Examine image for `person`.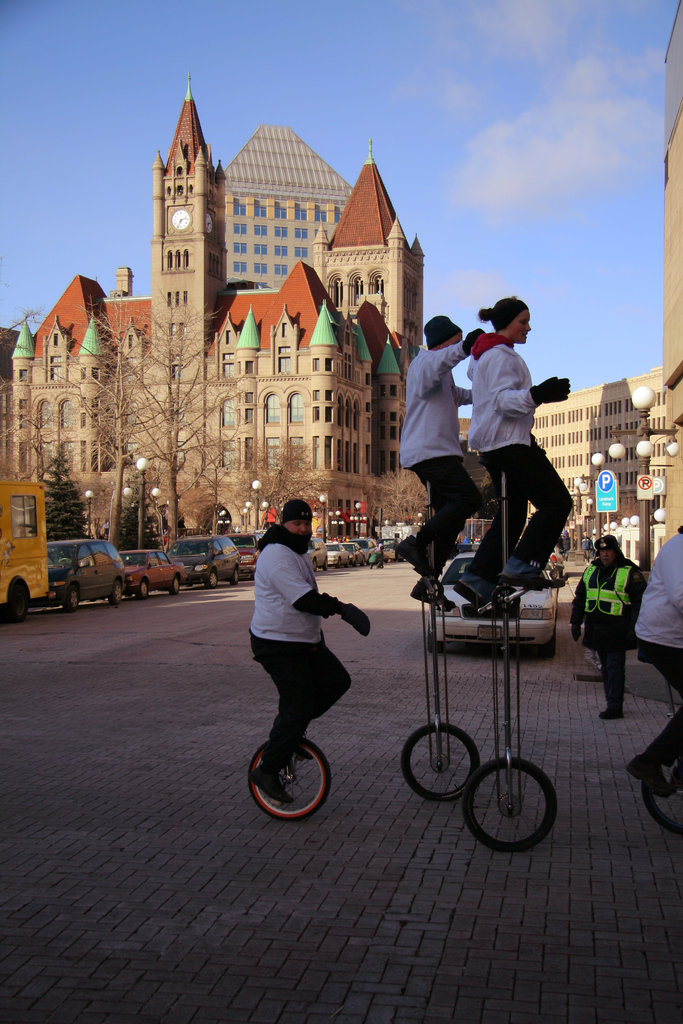
Examination result: [x1=630, y1=525, x2=682, y2=793].
